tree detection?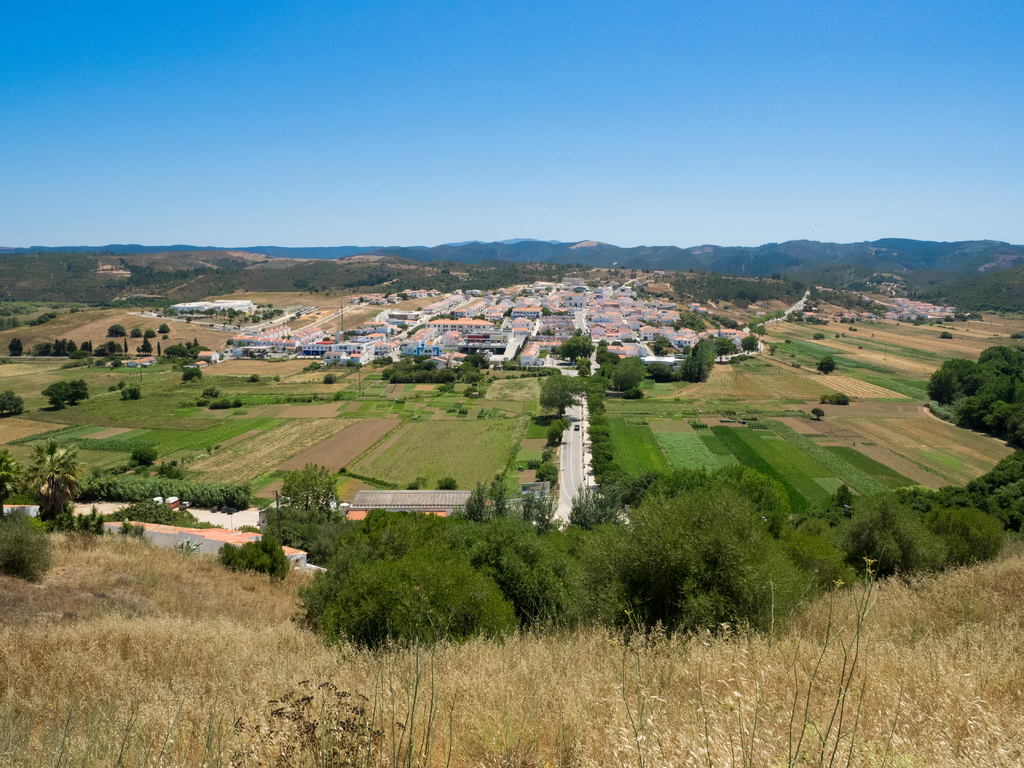
l=743, t=336, r=756, b=352
